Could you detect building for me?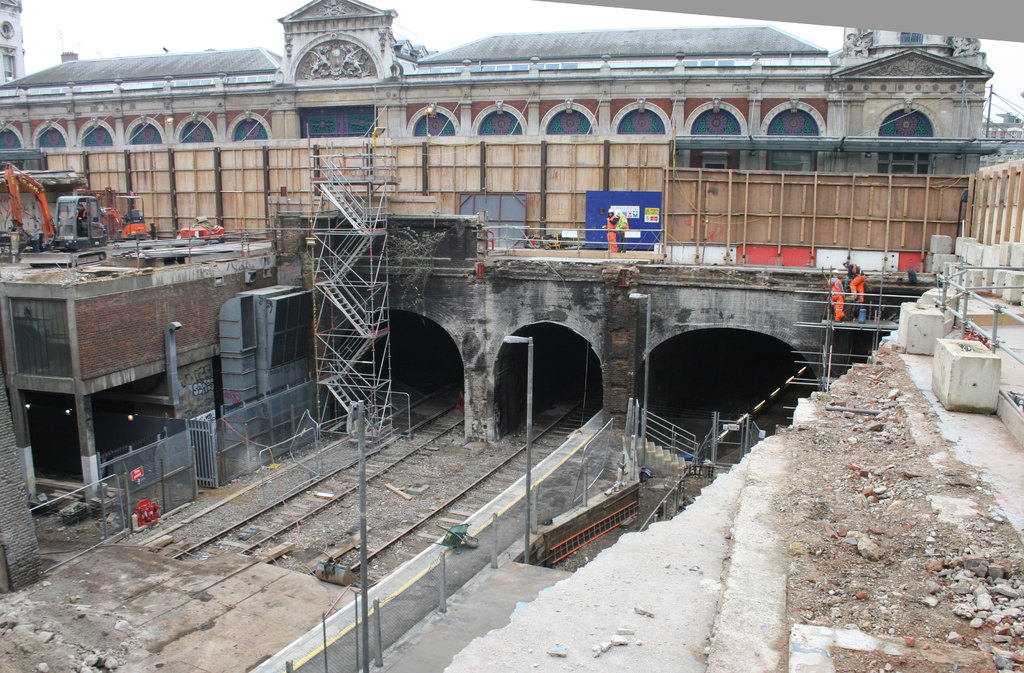
Detection result: [0, 218, 289, 516].
